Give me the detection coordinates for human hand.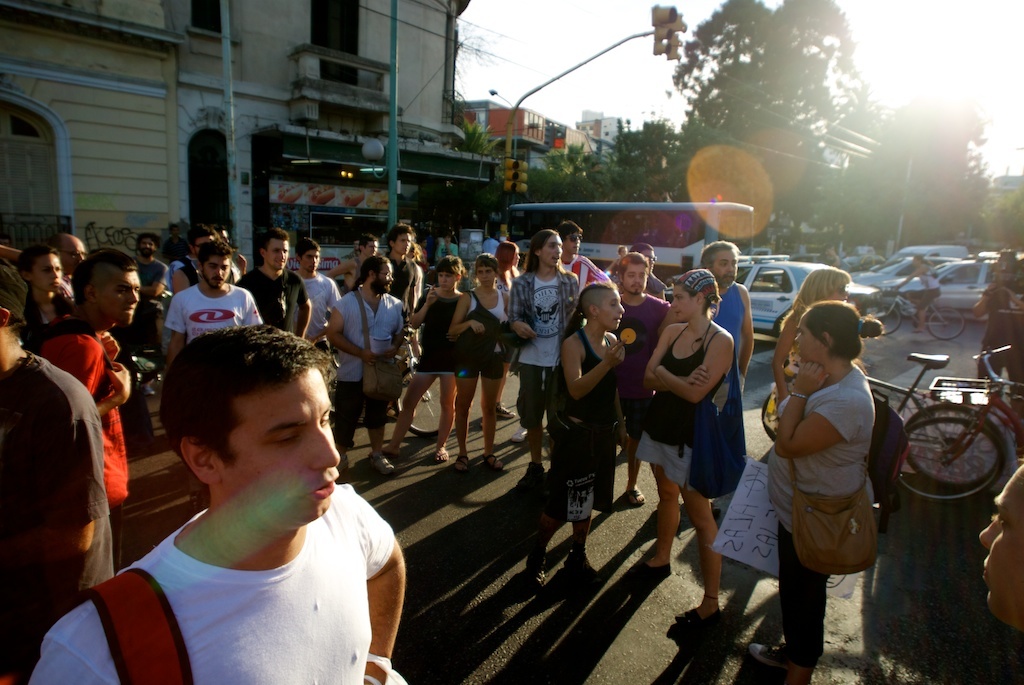
x1=1000 y1=285 x2=1016 y2=301.
